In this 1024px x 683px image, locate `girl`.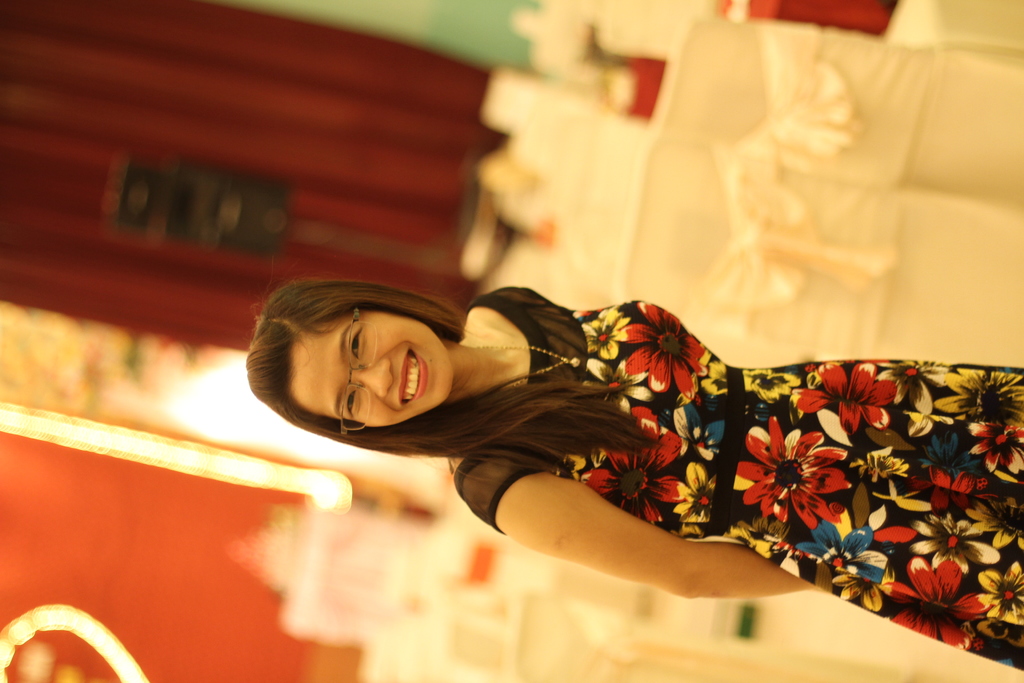
Bounding box: bbox(246, 288, 1023, 671).
